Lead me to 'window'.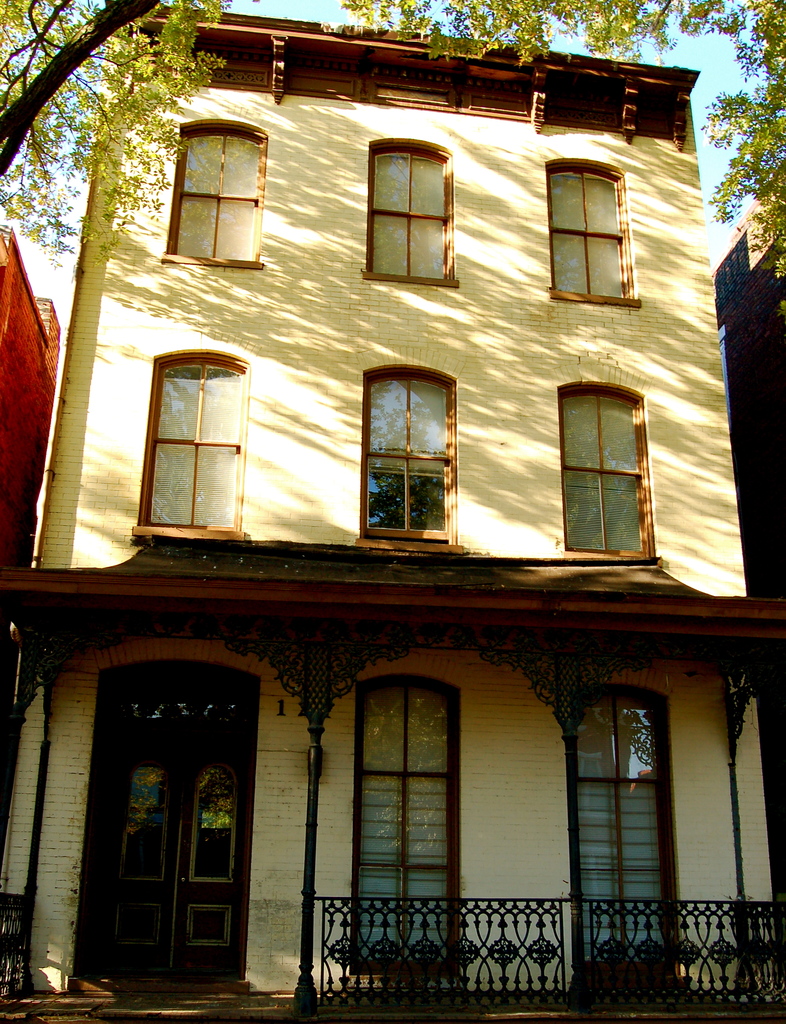
Lead to bbox(350, 674, 464, 979).
